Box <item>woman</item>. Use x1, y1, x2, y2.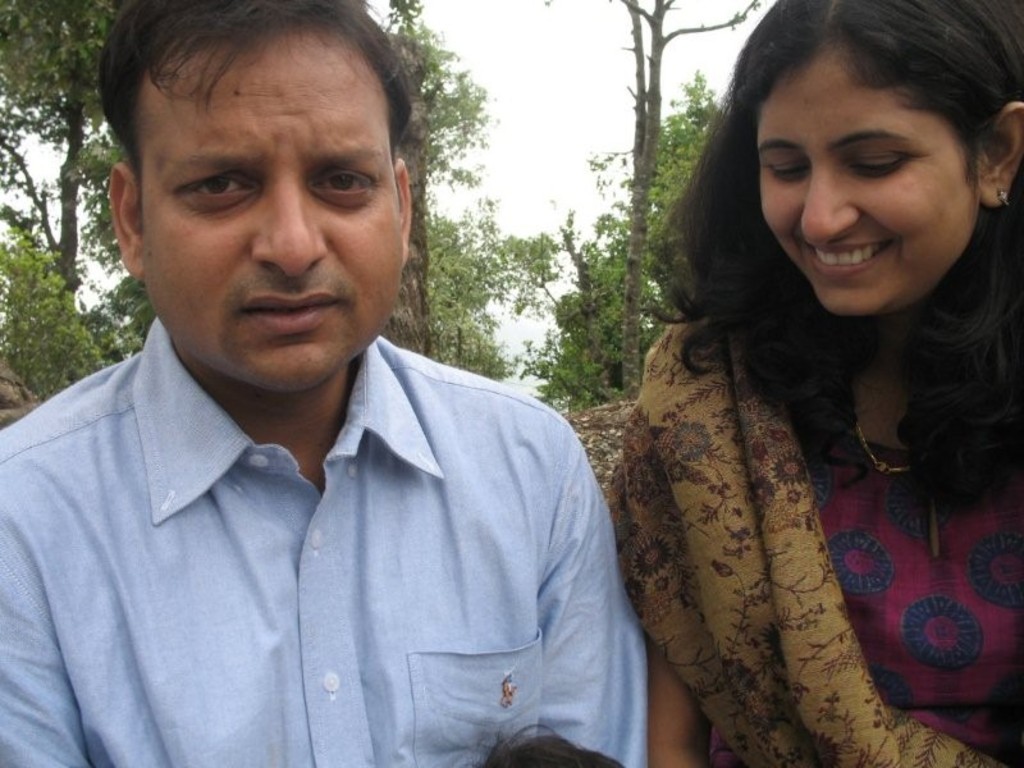
541, 61, 995, 744.
